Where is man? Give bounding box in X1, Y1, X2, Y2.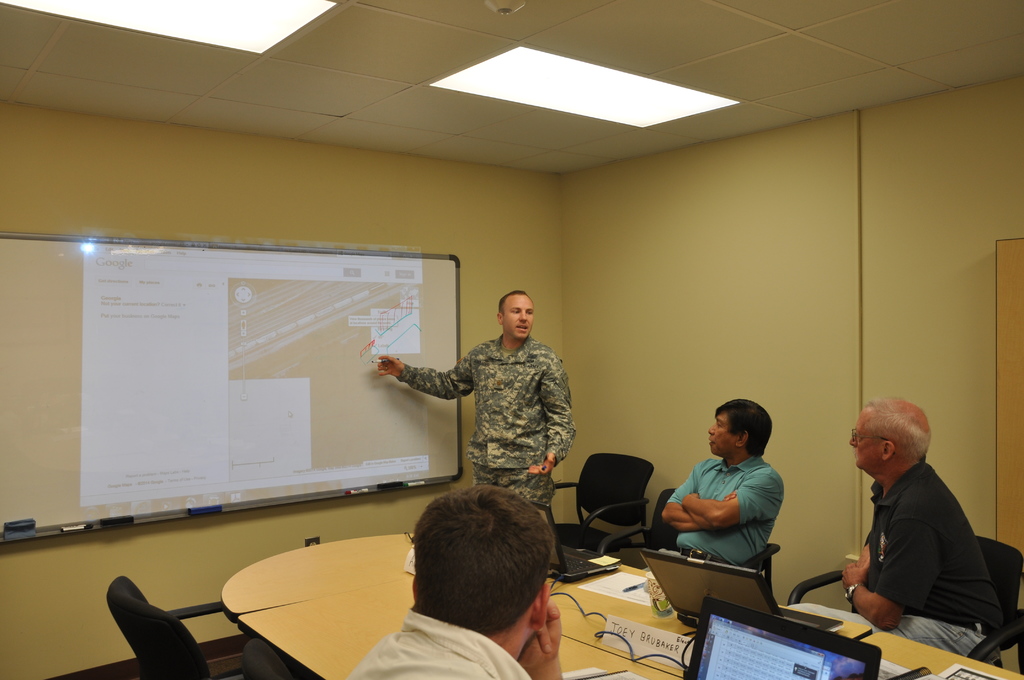
372, 291, 579, 509.
